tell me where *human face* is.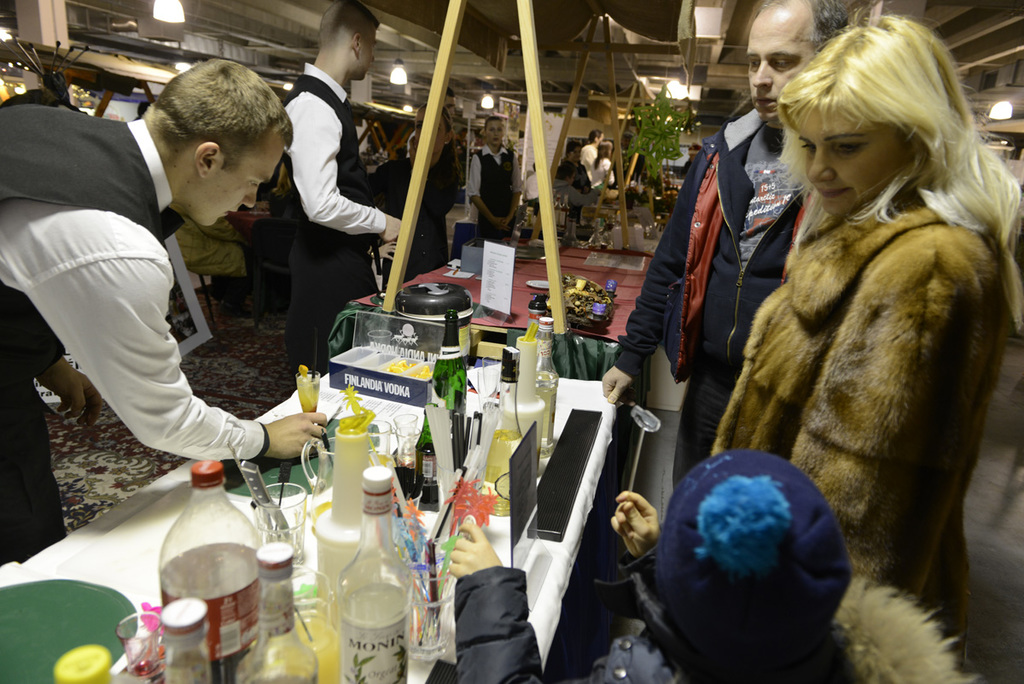
*human face* is at locate(486, 117, 503, 146).
